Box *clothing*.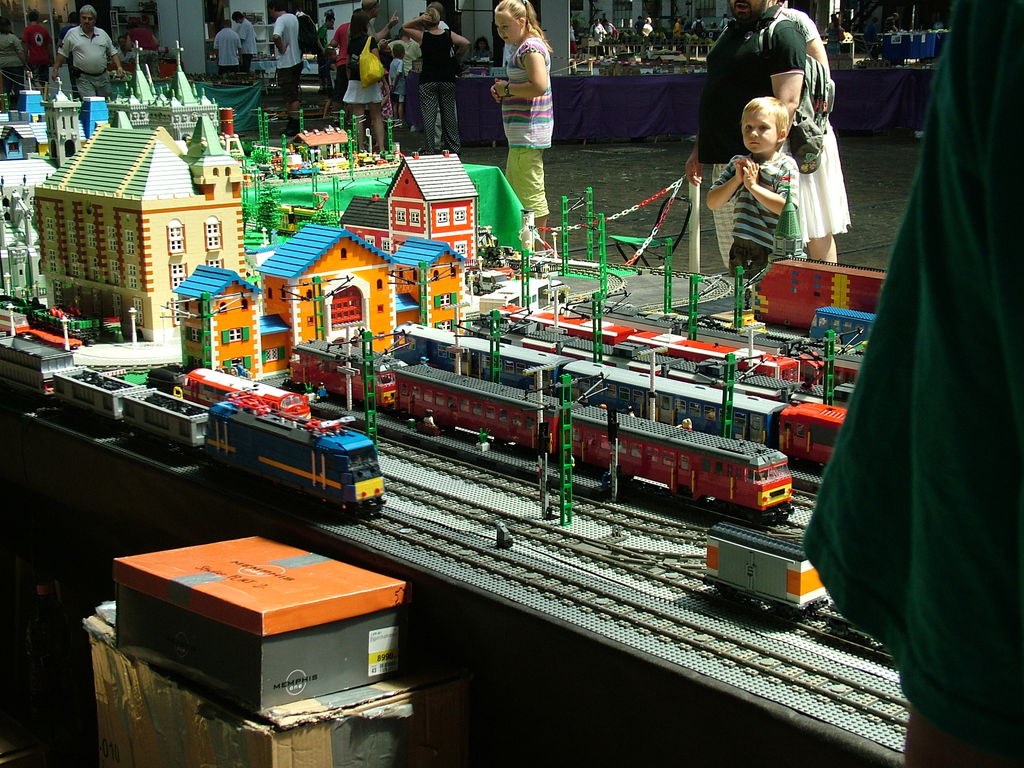
501, 35, 554, 148.
